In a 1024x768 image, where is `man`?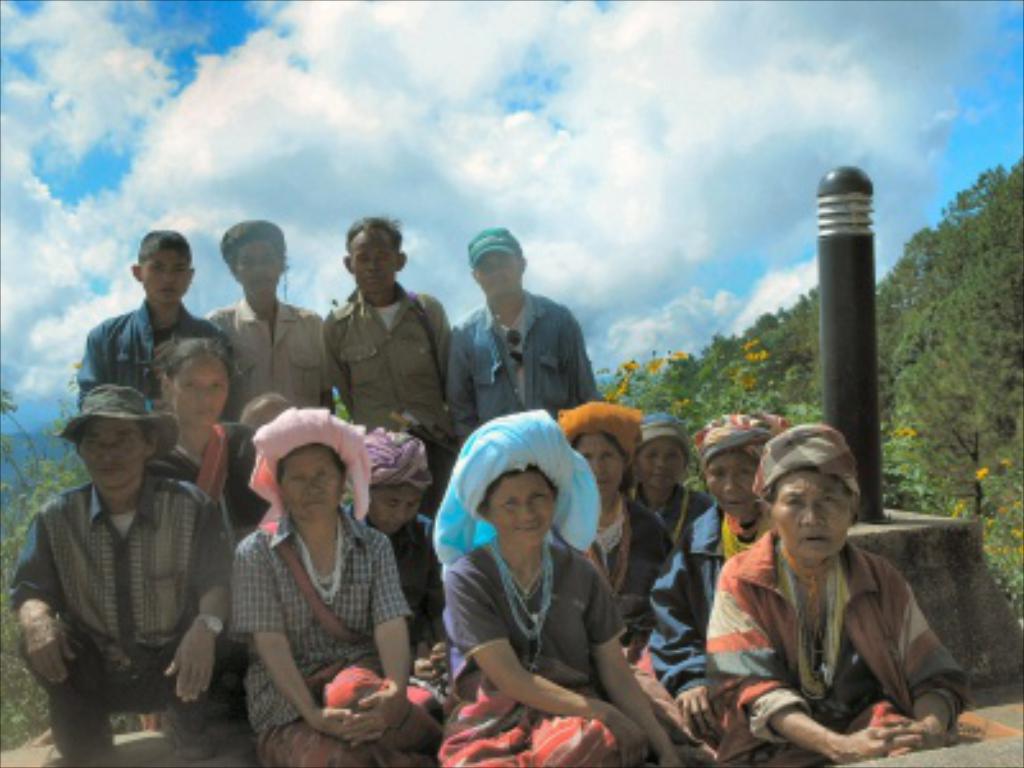
[left=13, top=364, right=233, bottom=745].
